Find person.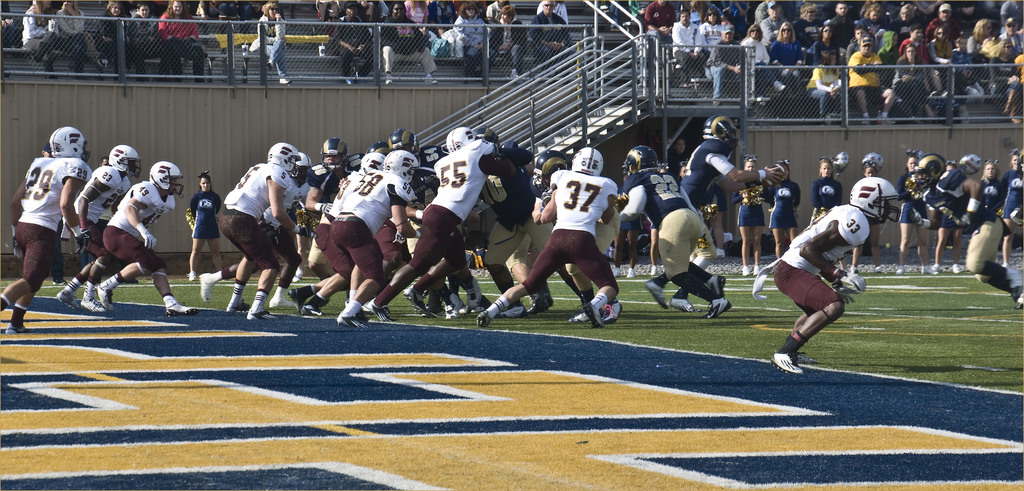
(154,0,216,81).
